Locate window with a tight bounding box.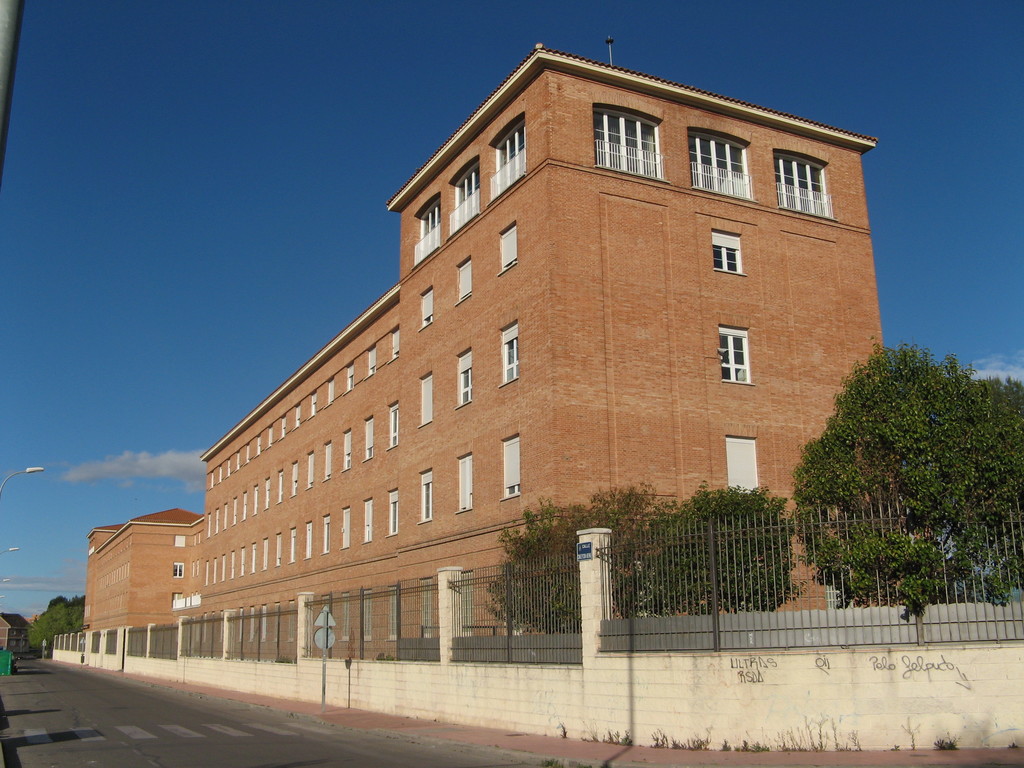
x1=501 y1=319 x2=516 y2=383.
